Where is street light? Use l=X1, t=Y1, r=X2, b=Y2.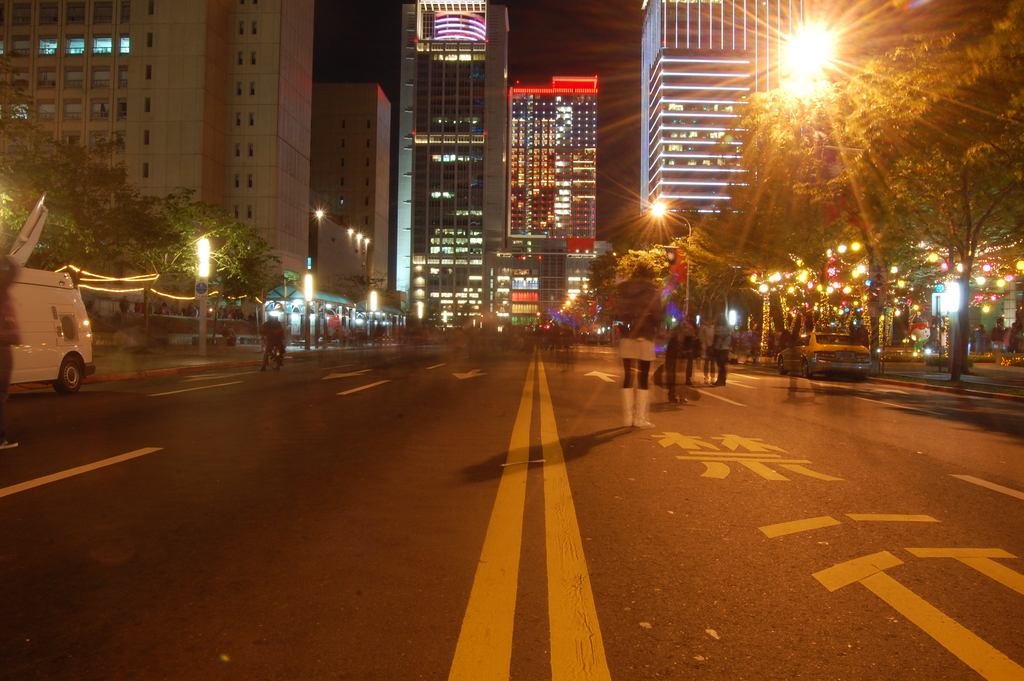
l=365, t=288, r=378, b=349.
